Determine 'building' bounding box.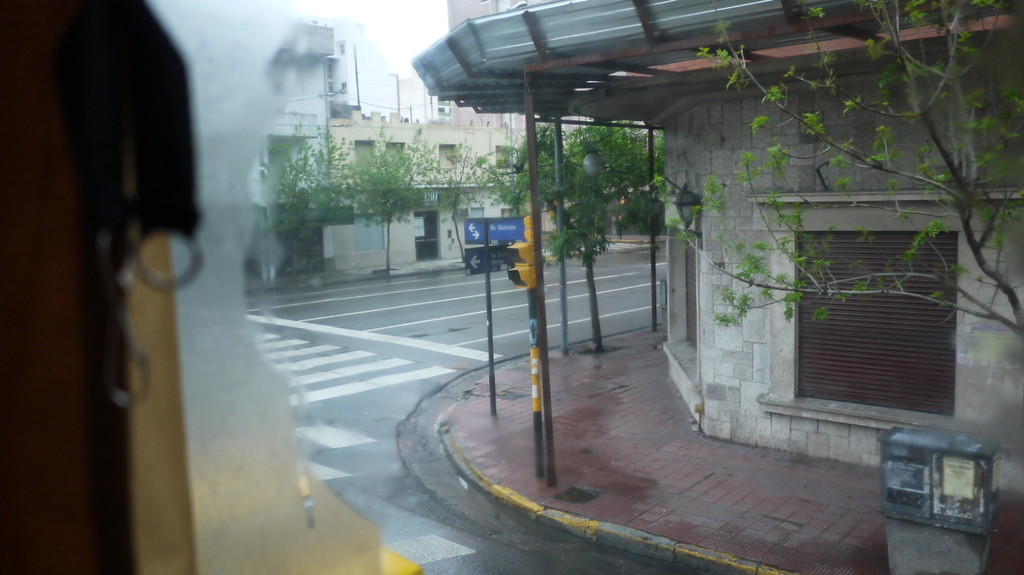
Determined: box(330, 20, 514, 268).
